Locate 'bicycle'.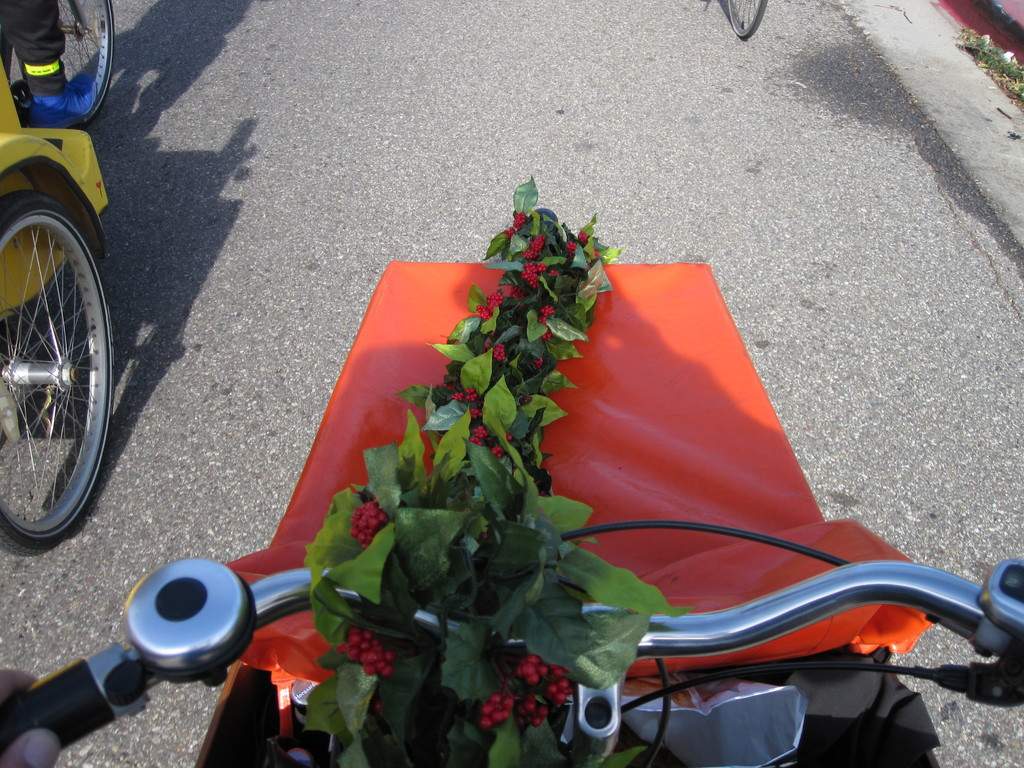
Bounding box: bbox=(0, 553, 1023, 767).
